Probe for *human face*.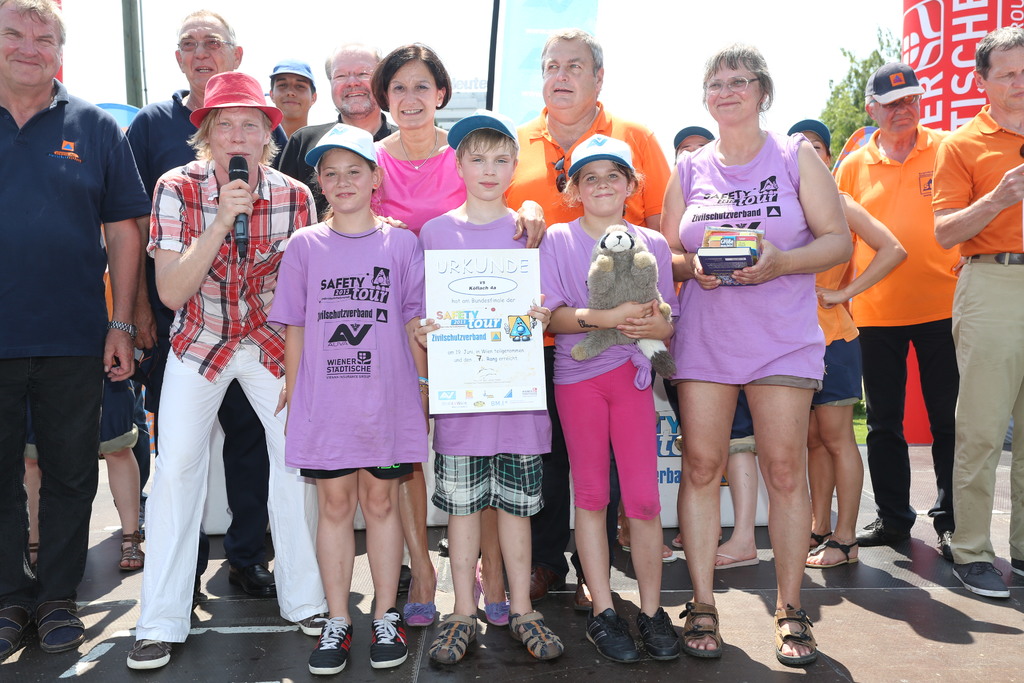
Probe result: <region>0, 9, 58, 90</region>.
